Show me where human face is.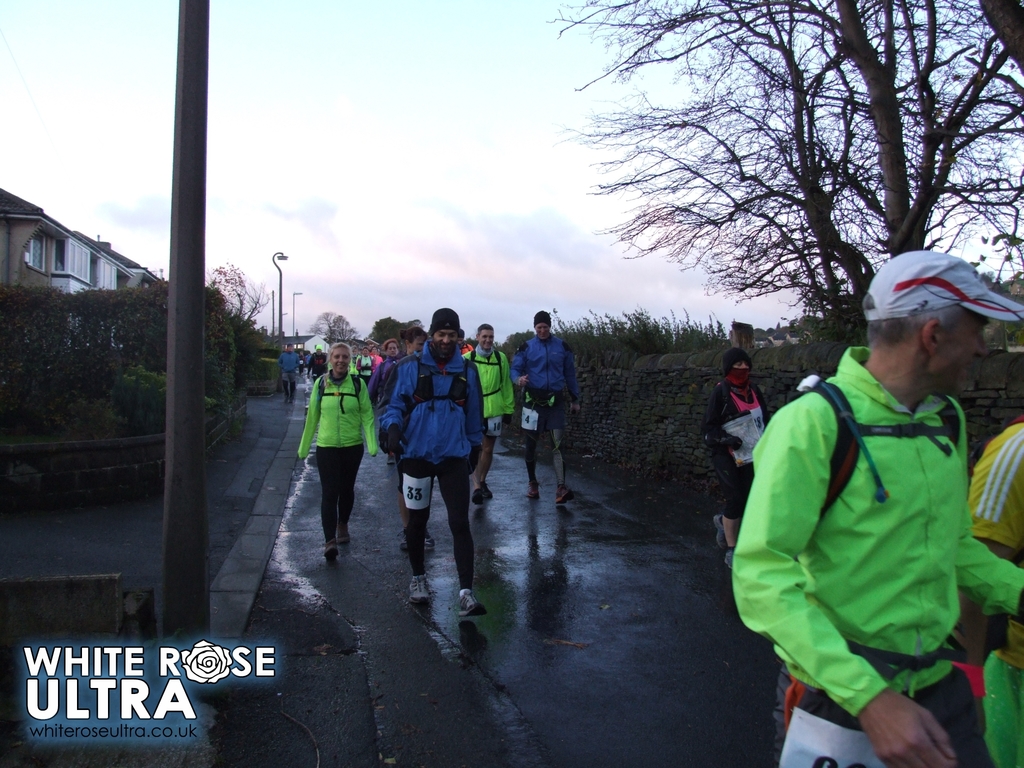
human face is at 409:335:426:353.
